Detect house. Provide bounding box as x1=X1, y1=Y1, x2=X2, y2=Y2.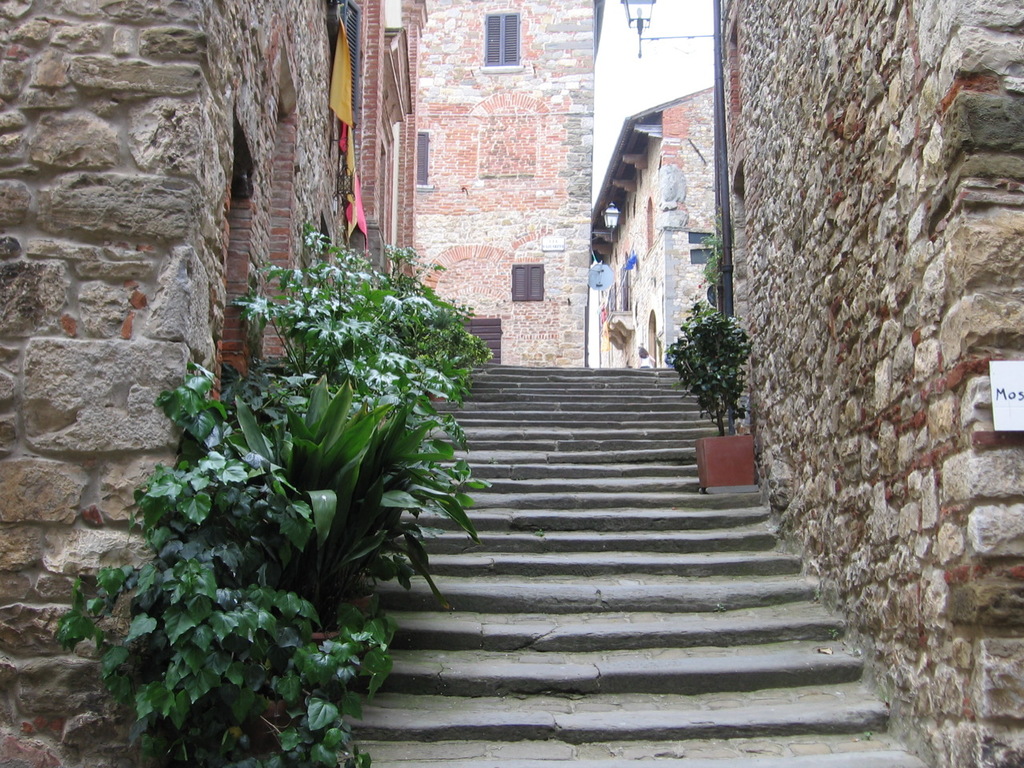
x1=362, y1=0, x2=429, y2=278.
